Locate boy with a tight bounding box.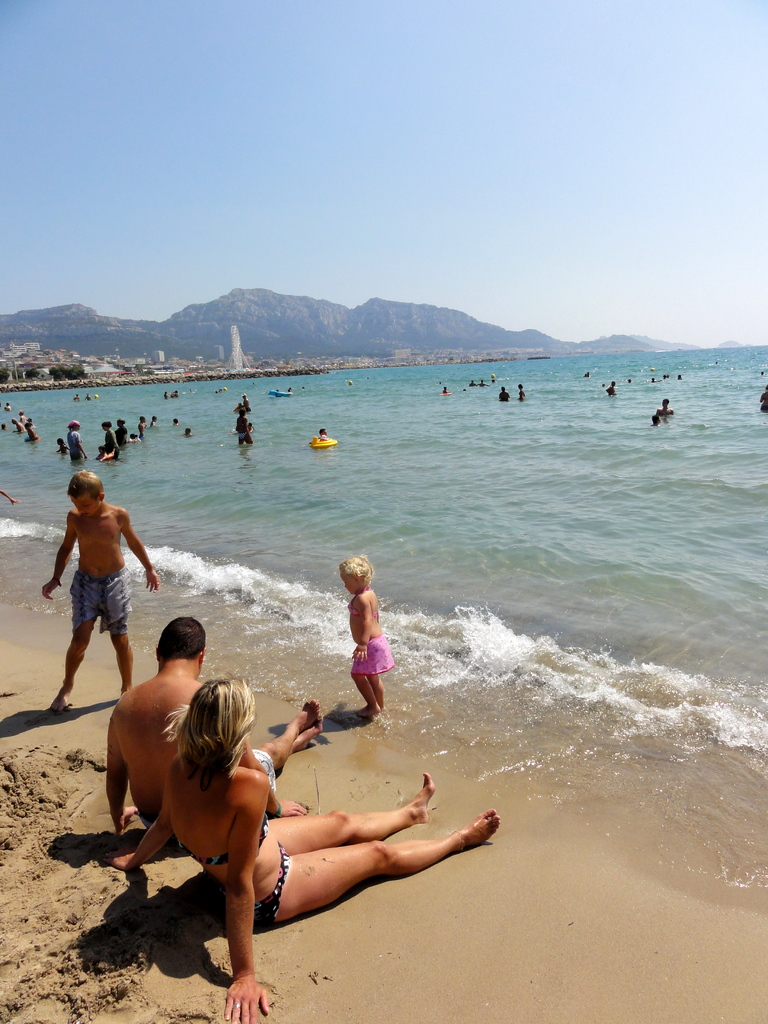
(x1=45, y1=467, x2=161, y2=716).
